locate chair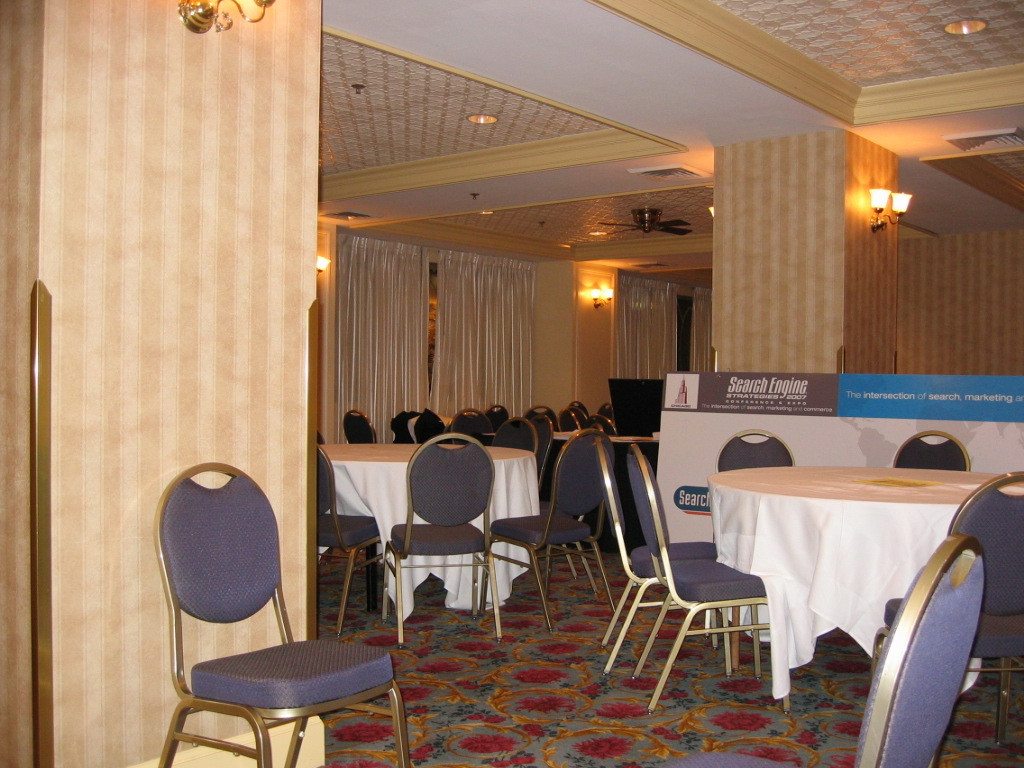
460,405,494,443
